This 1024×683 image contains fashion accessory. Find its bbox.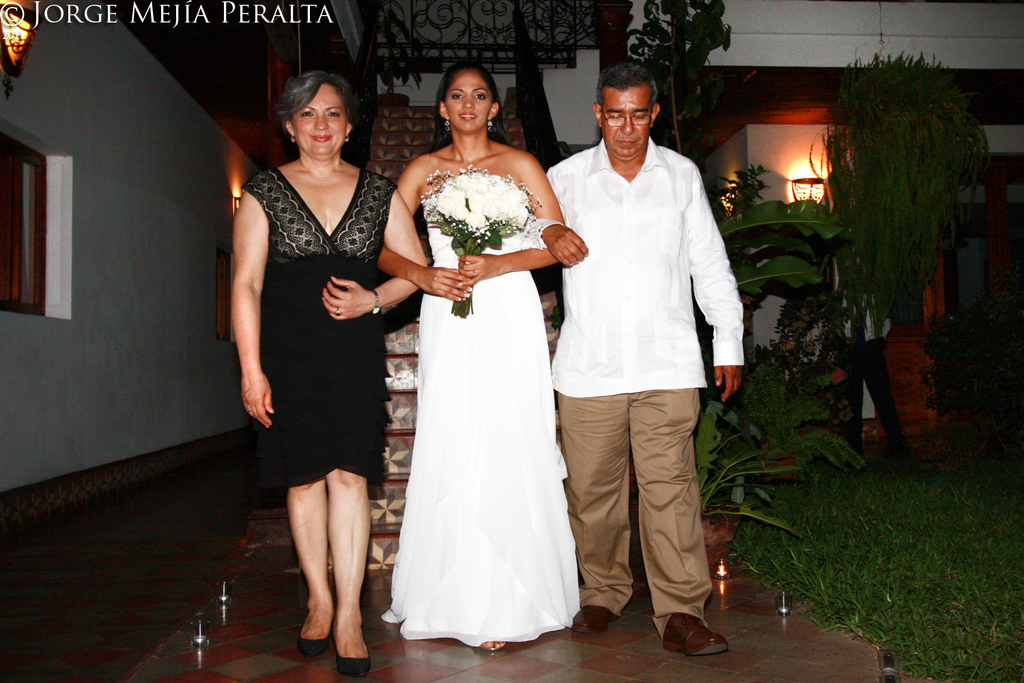
{"x1": 292, "y1": 135, "x2": 297, "y2": 141}.
